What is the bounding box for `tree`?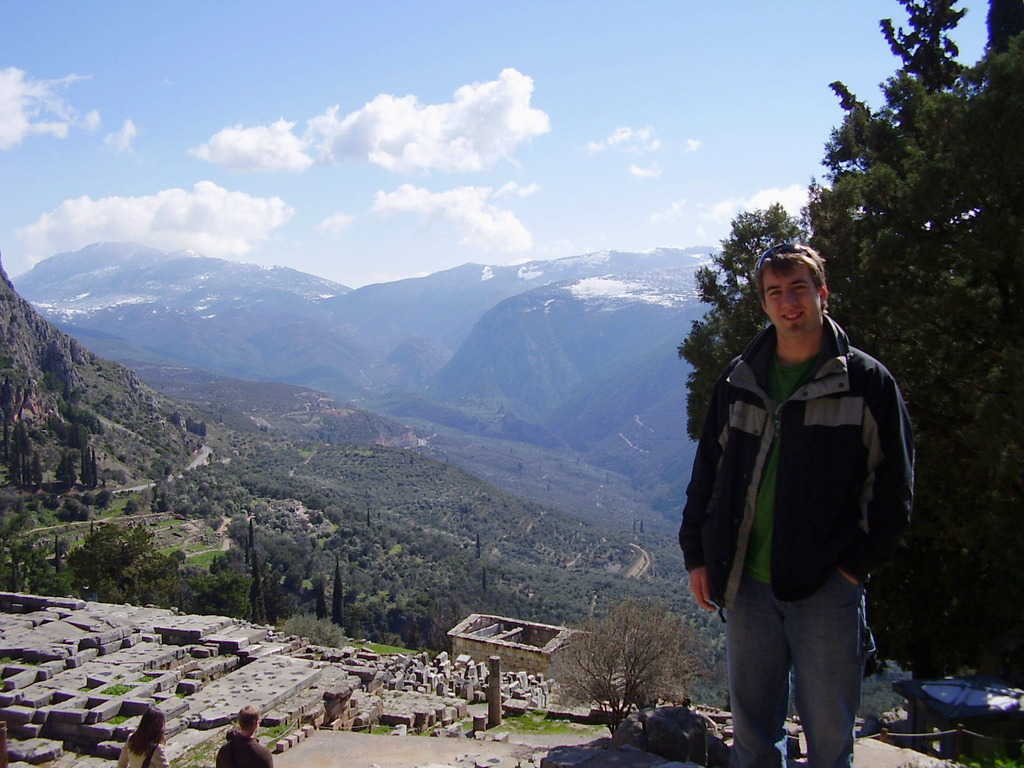
<box>68,388,81,408</box>.
